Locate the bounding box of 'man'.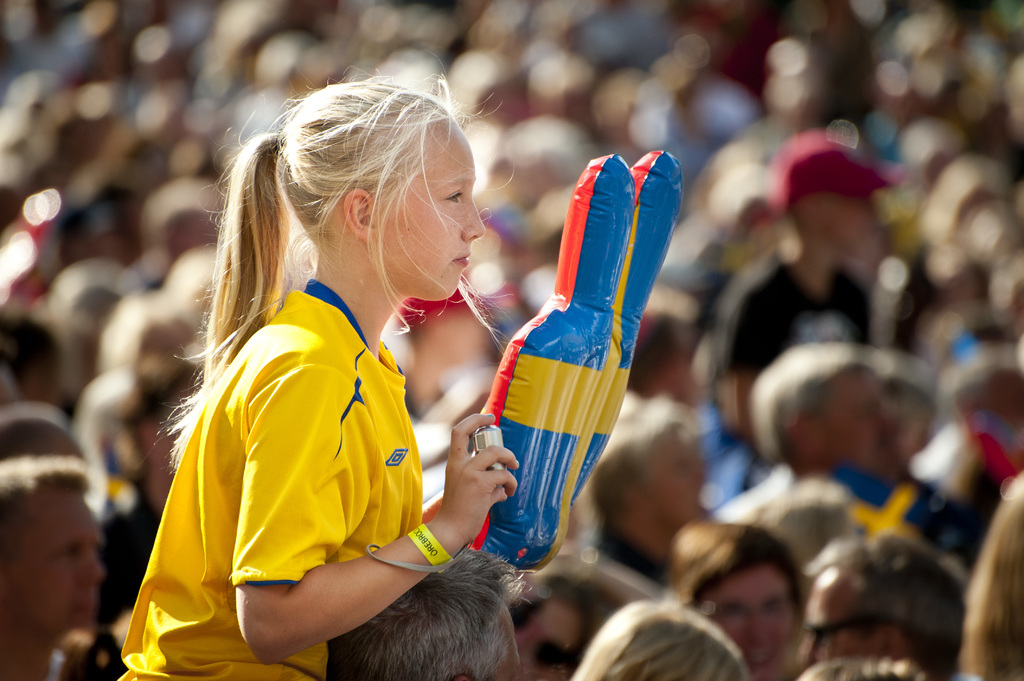
Bounding box: locate(712, 133, 906, 449).
